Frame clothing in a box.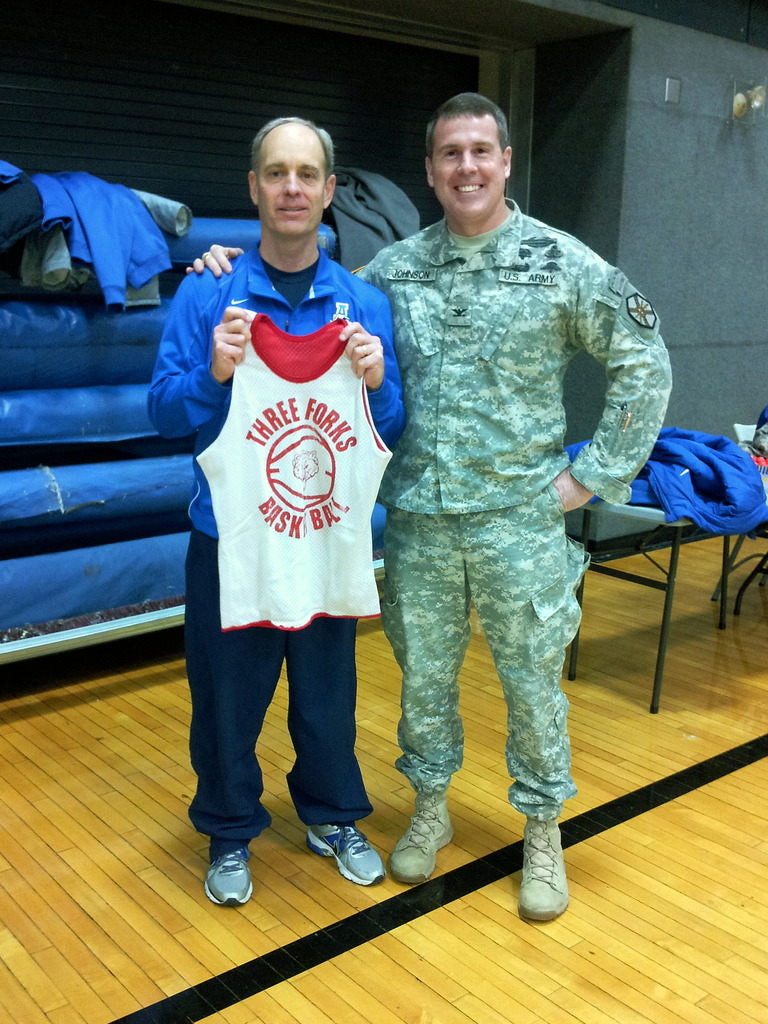
352 188 667 824.
